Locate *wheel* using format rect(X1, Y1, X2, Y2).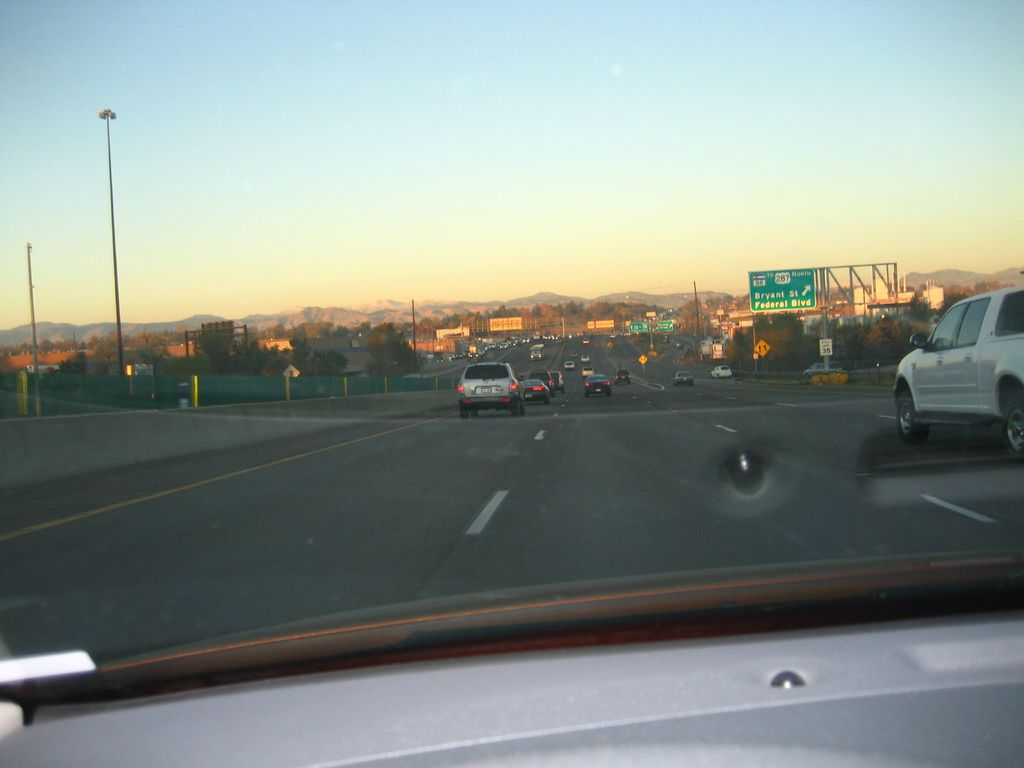
rect(996, 388, 1023, 474).
